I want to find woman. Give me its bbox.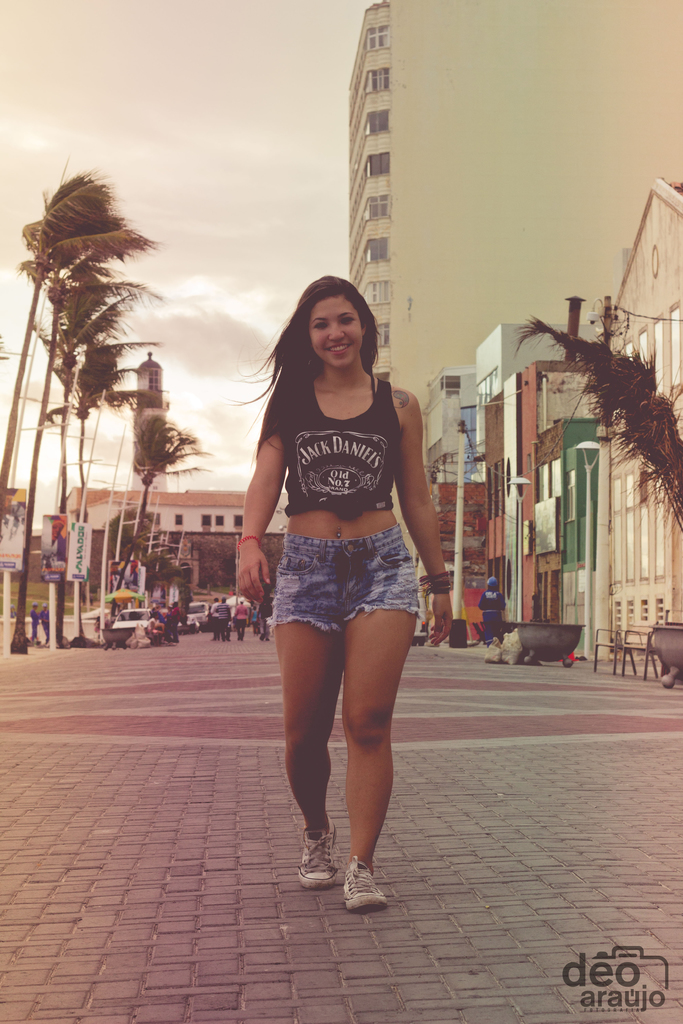
Rect(235, 231, 445, 864).
